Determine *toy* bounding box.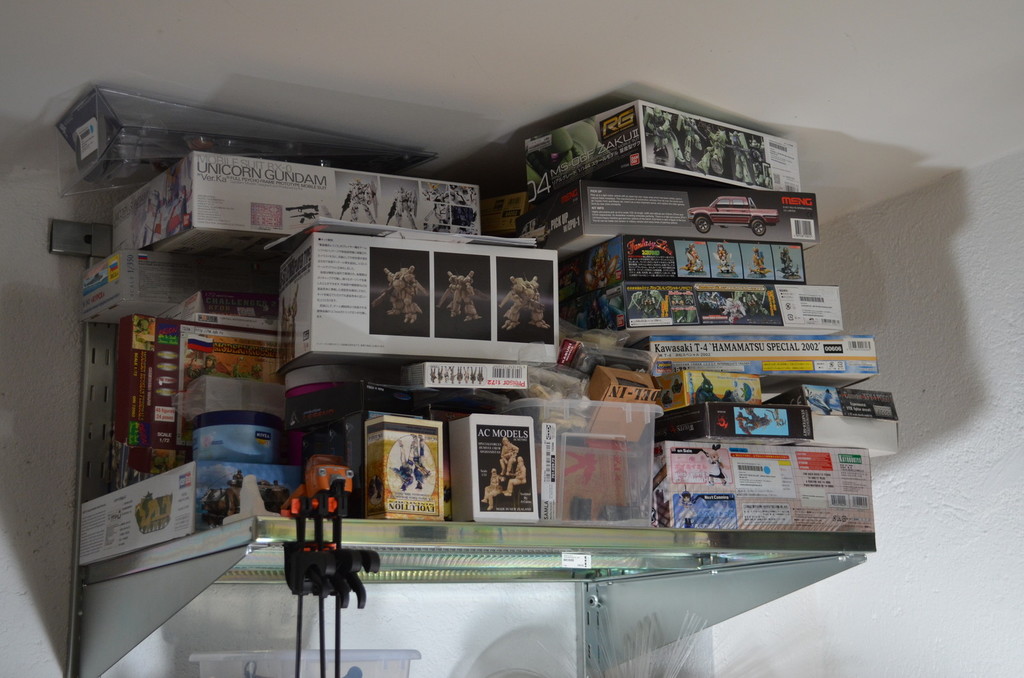
Determined: box(187, 352, 221, 381).
